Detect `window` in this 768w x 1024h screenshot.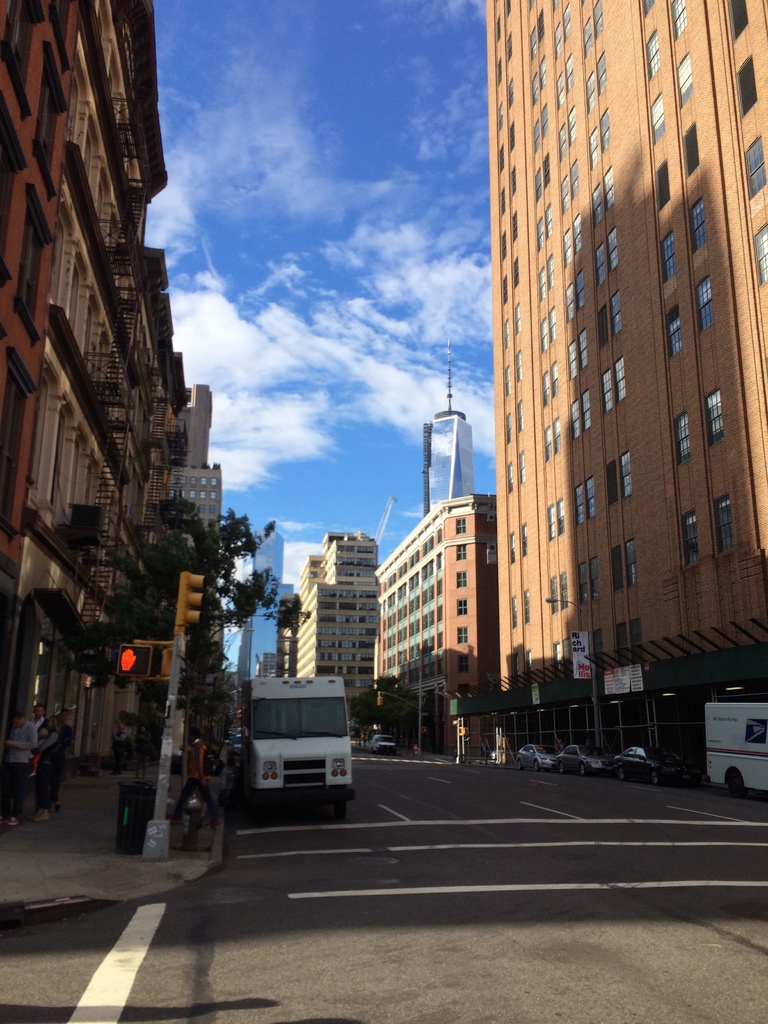
Detection: [left=500, top=370, right=512, bottom=396].
